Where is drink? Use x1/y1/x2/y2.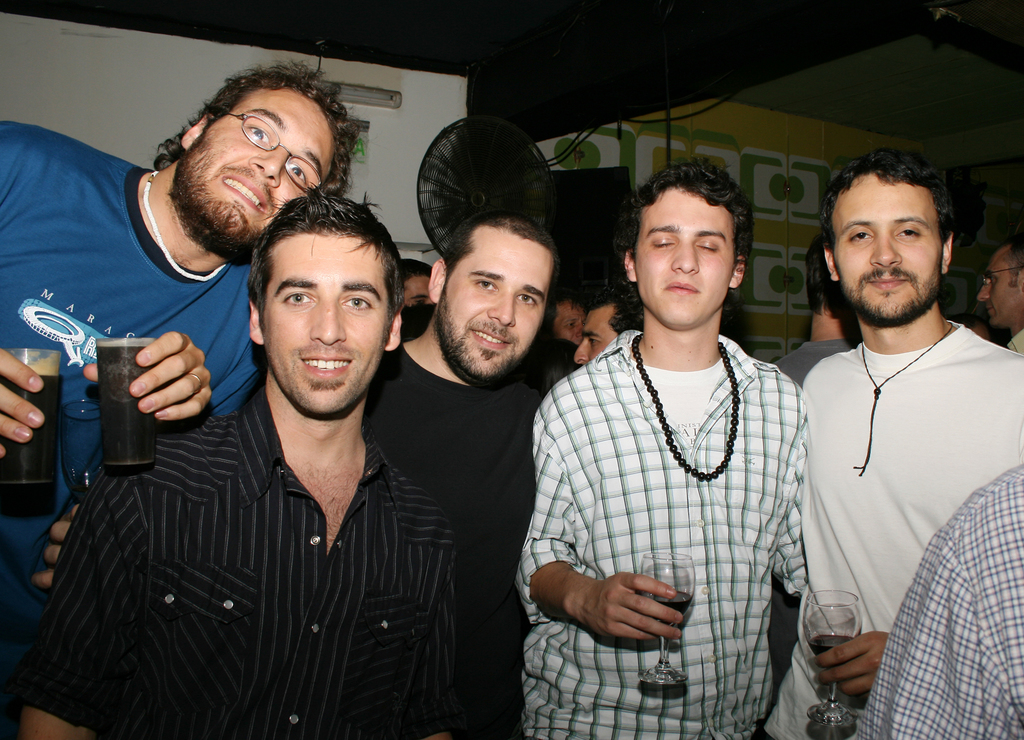
811/635/853/651.
